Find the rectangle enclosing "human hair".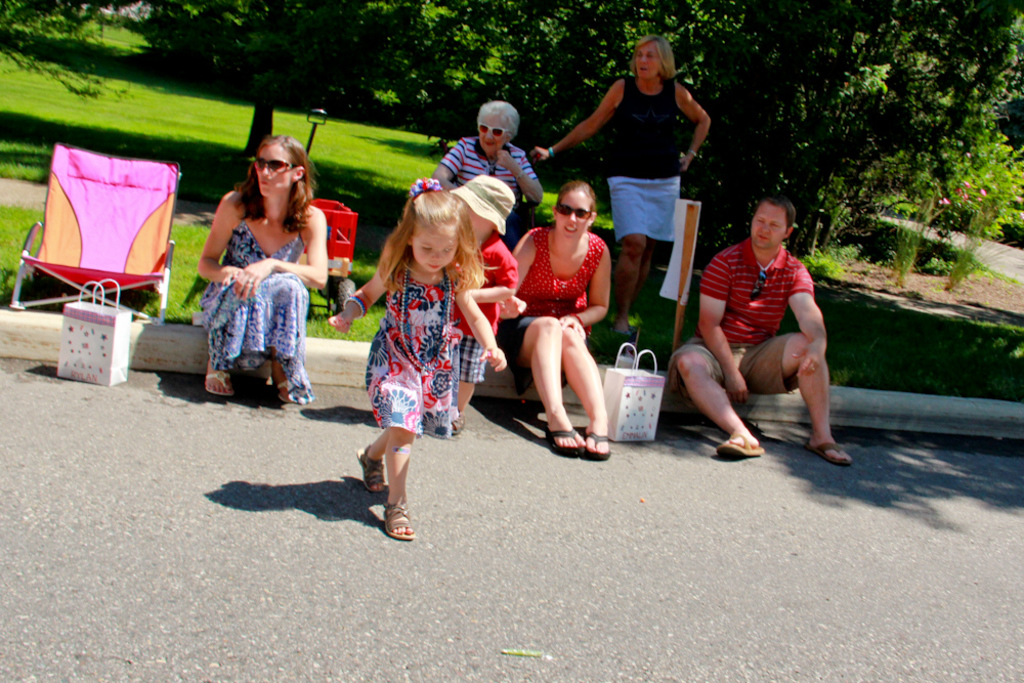
[629,33,677,83].
